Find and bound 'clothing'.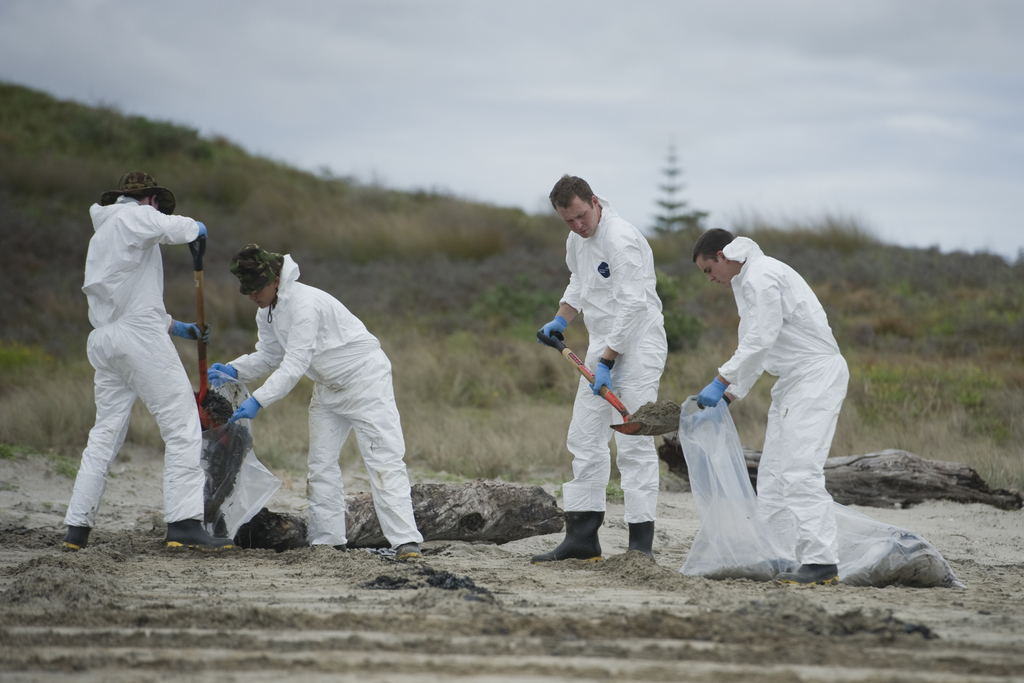
Bound: 556, 202, 666, 518.
